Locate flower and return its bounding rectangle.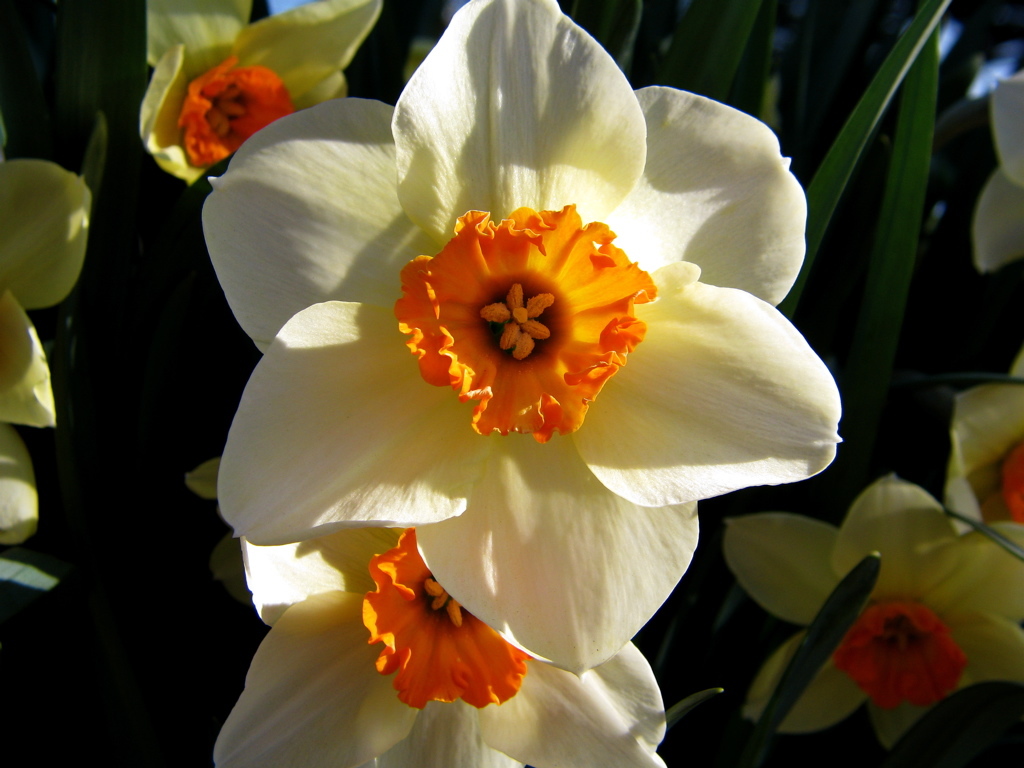
left=213, top=537, right=672, bottom=767.
